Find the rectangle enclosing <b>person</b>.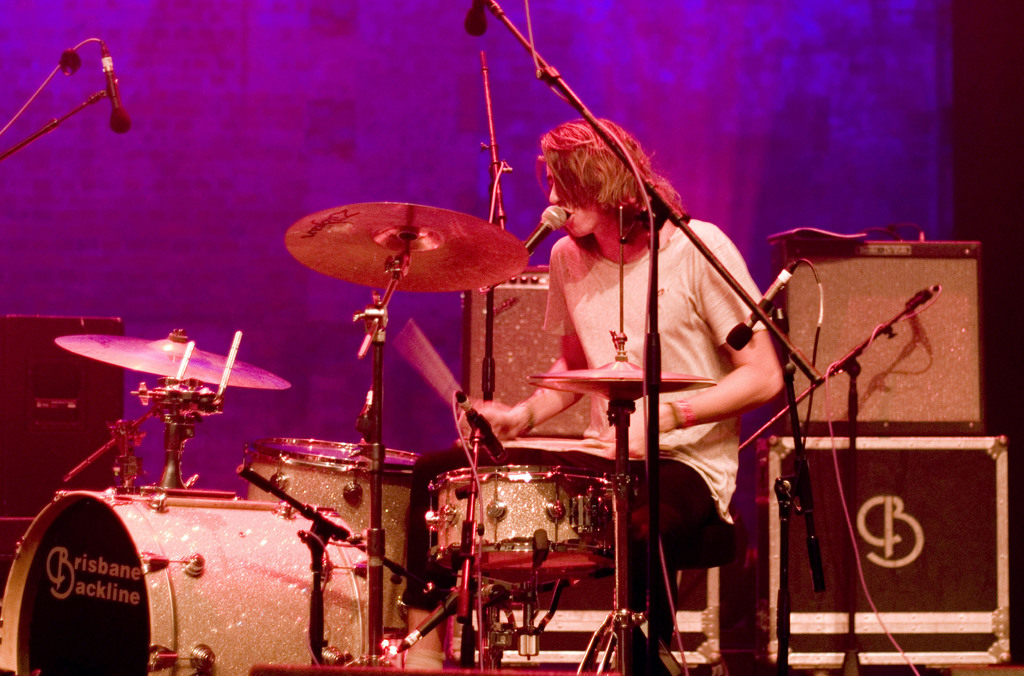
l=501, t=96, r=787, b=649.
